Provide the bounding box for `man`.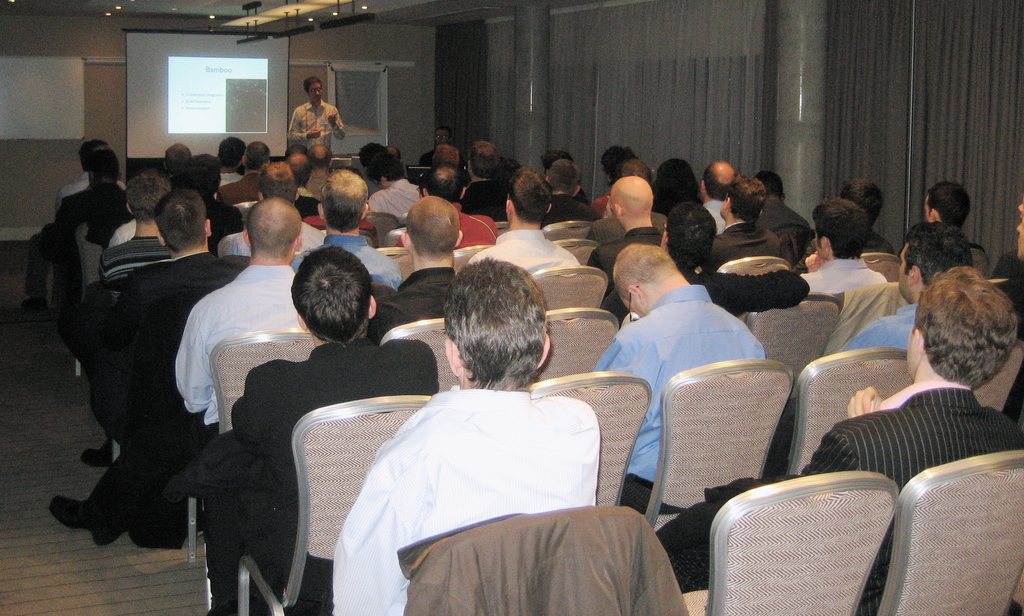
detection(584, 179, 660, 286).
